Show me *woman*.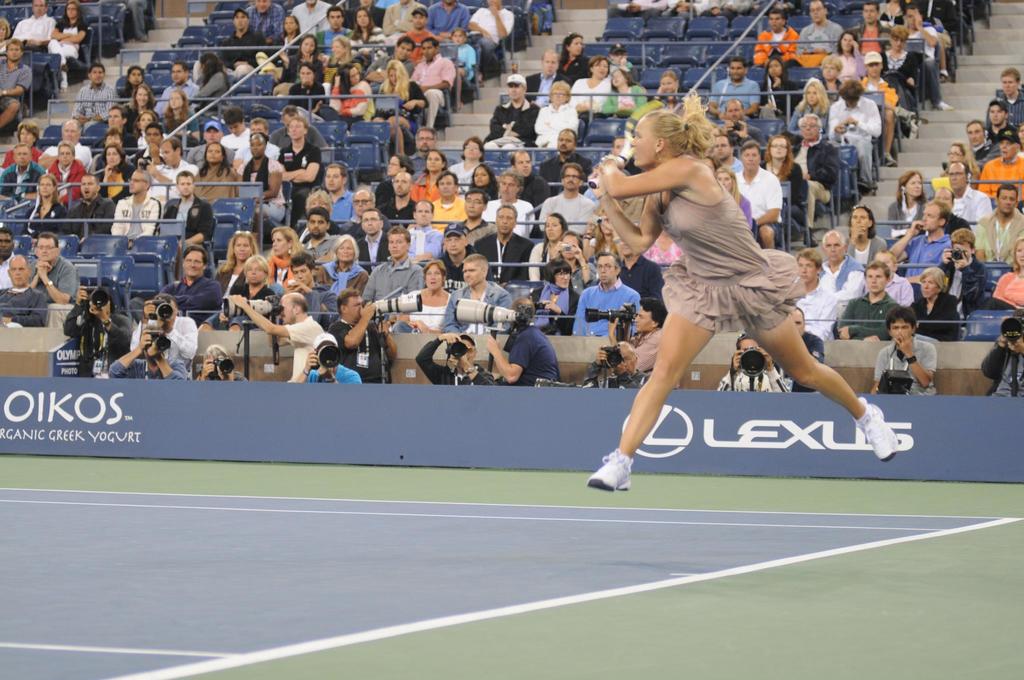
*woman* is here: {"x1": 399, "y1": 259, "x2": 453, "y2": 333}.
